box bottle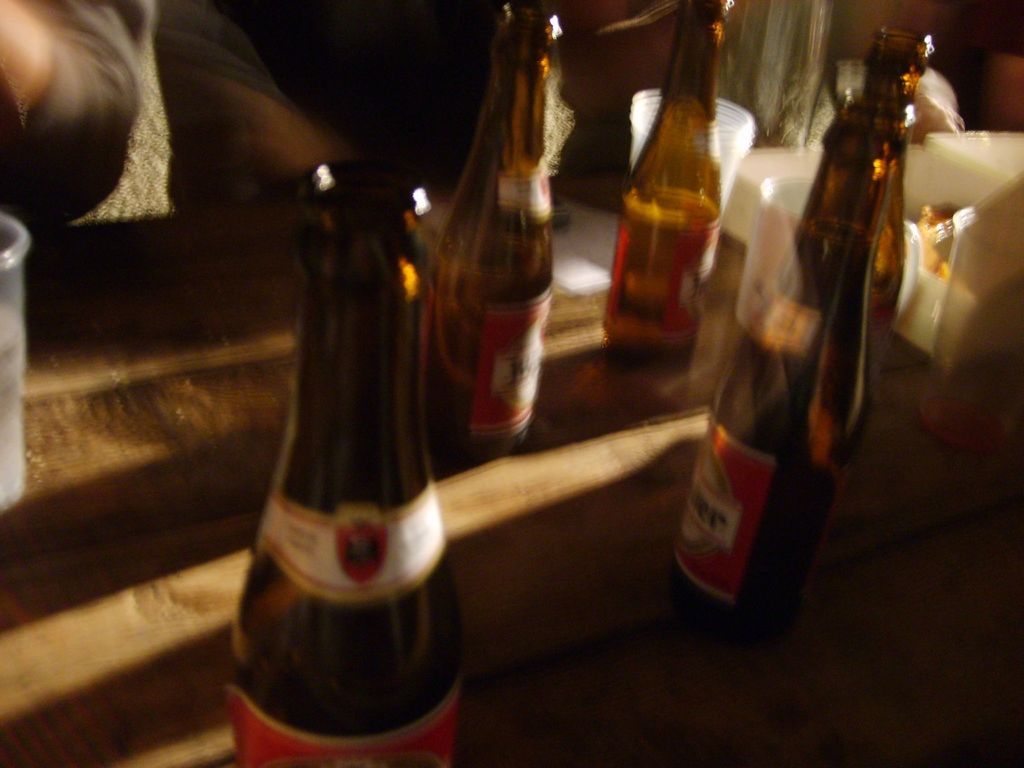
left=663, top=81, right=909, bottom=629
